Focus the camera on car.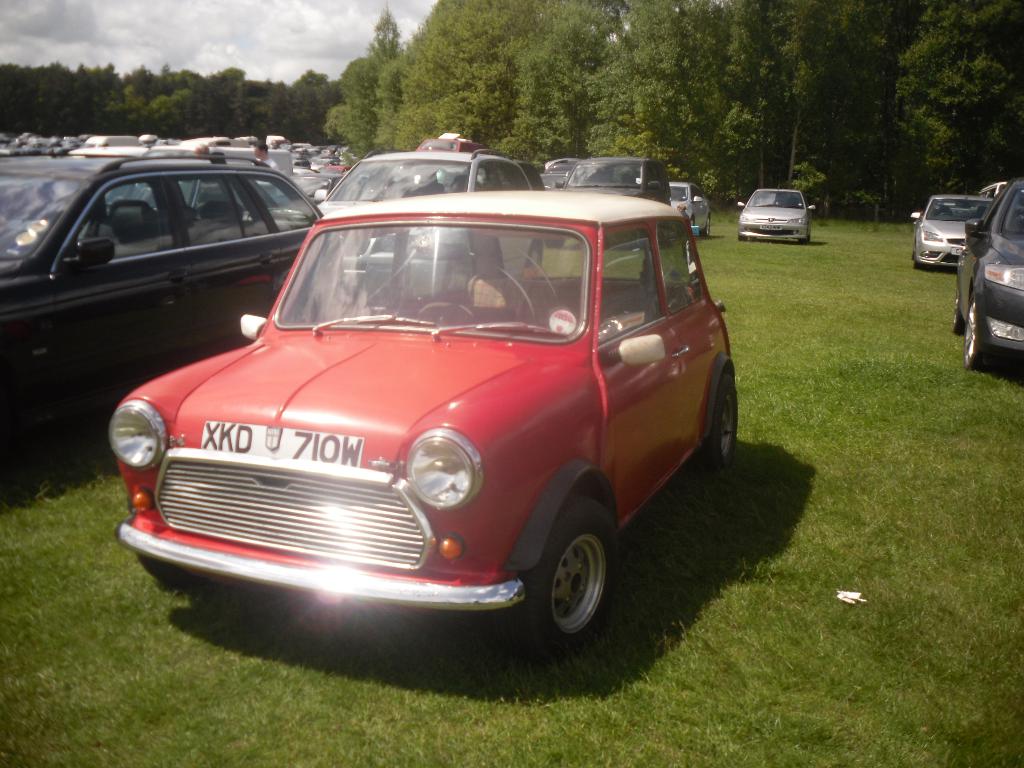
Focus region: (415,135,486,155).
